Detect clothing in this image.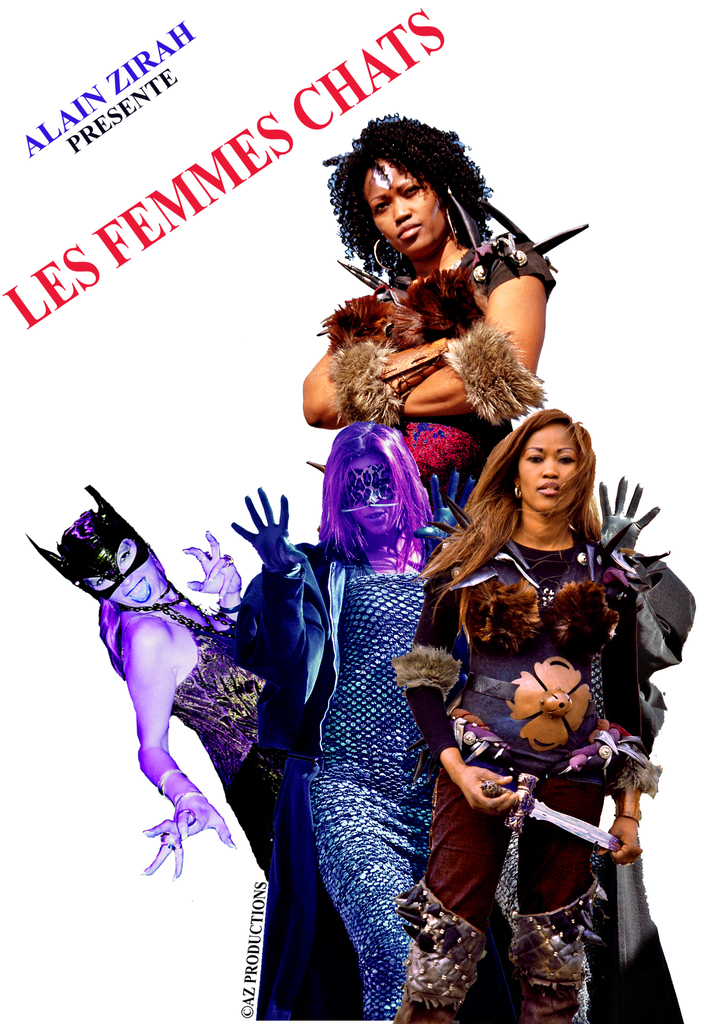
Detection: rect(247, 535, 450, 1023).
